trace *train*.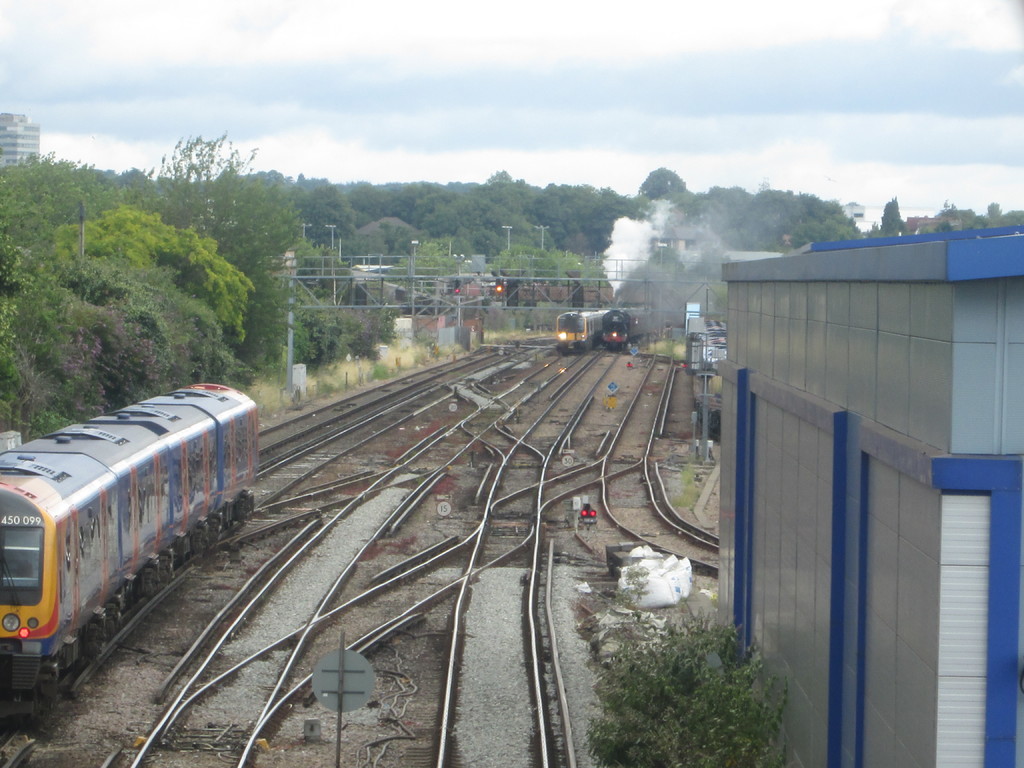
Traced to {"left": 556, "top": 309, "right": 609, "bottom": 352}.
